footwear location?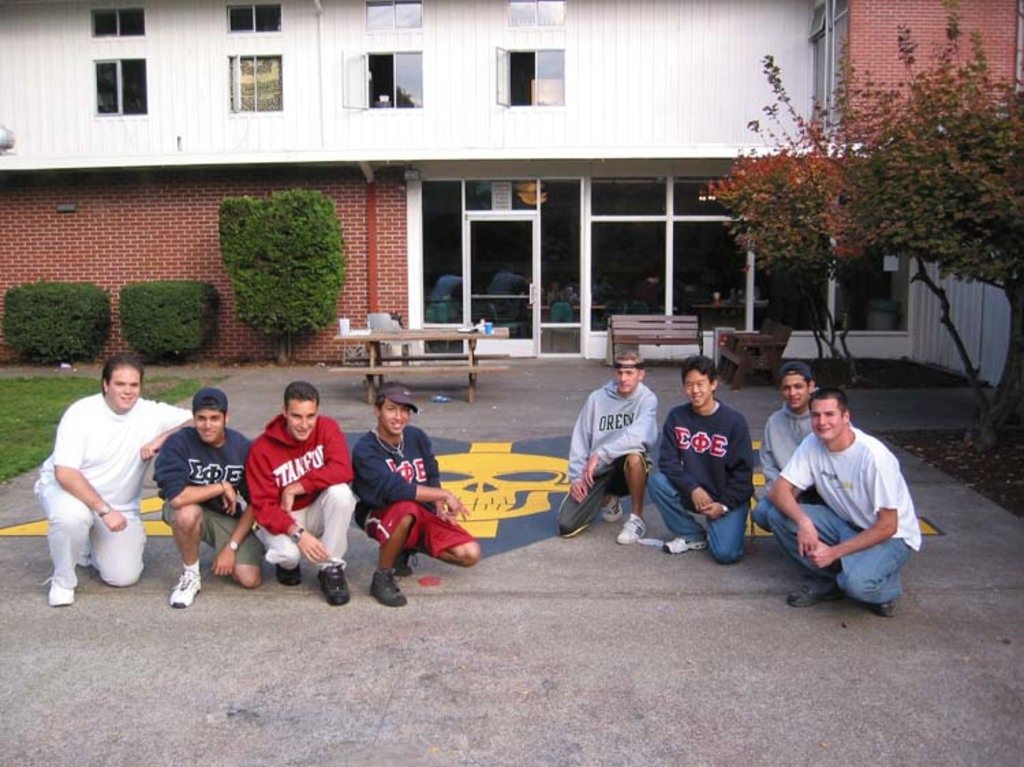
(276, 561, 299, 585)
